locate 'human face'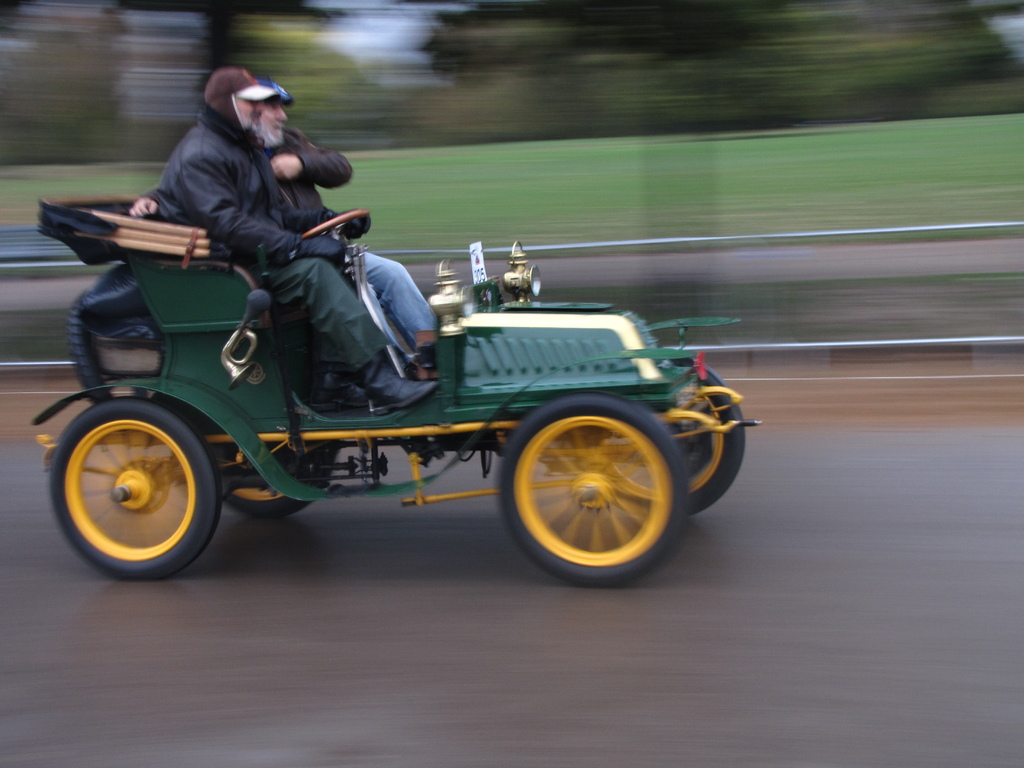
bbox(256, 95, 282, 145)
